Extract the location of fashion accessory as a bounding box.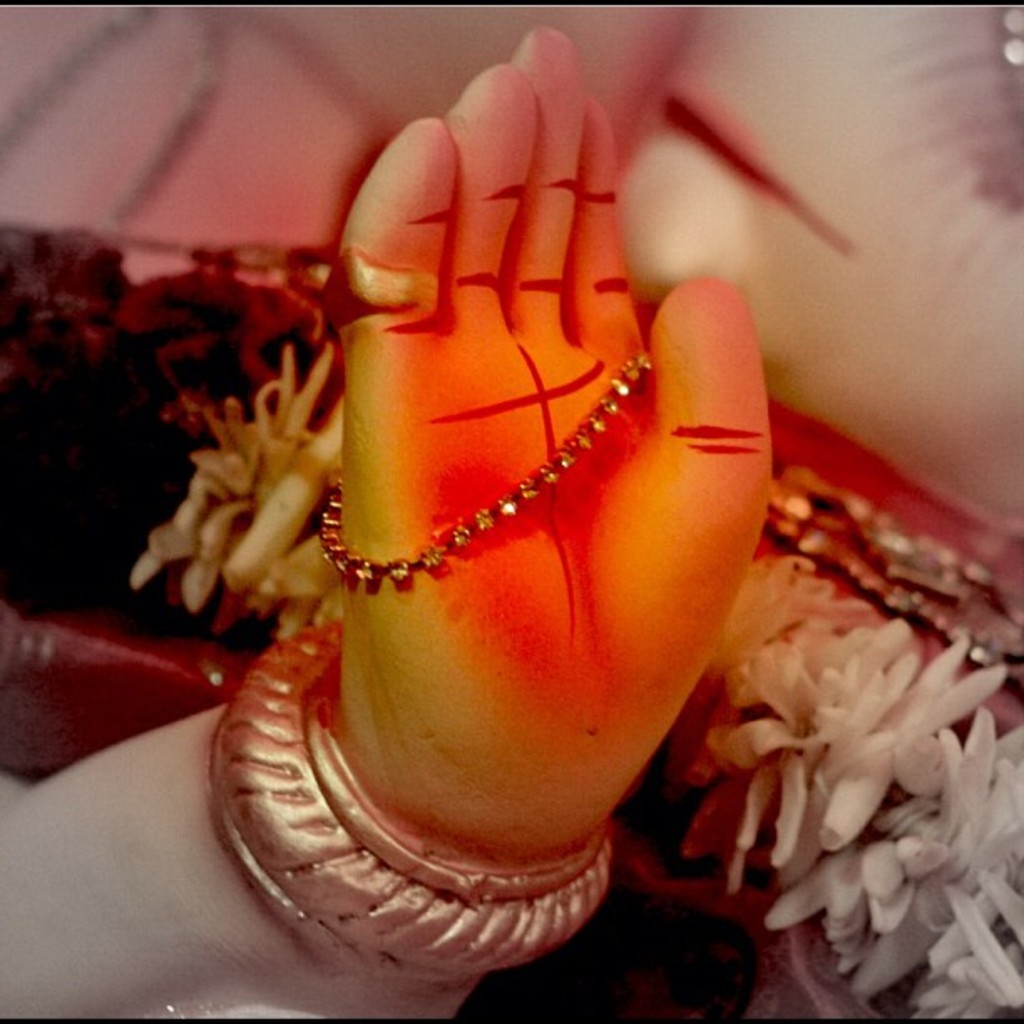
crop(316, 356, 653, 586).
